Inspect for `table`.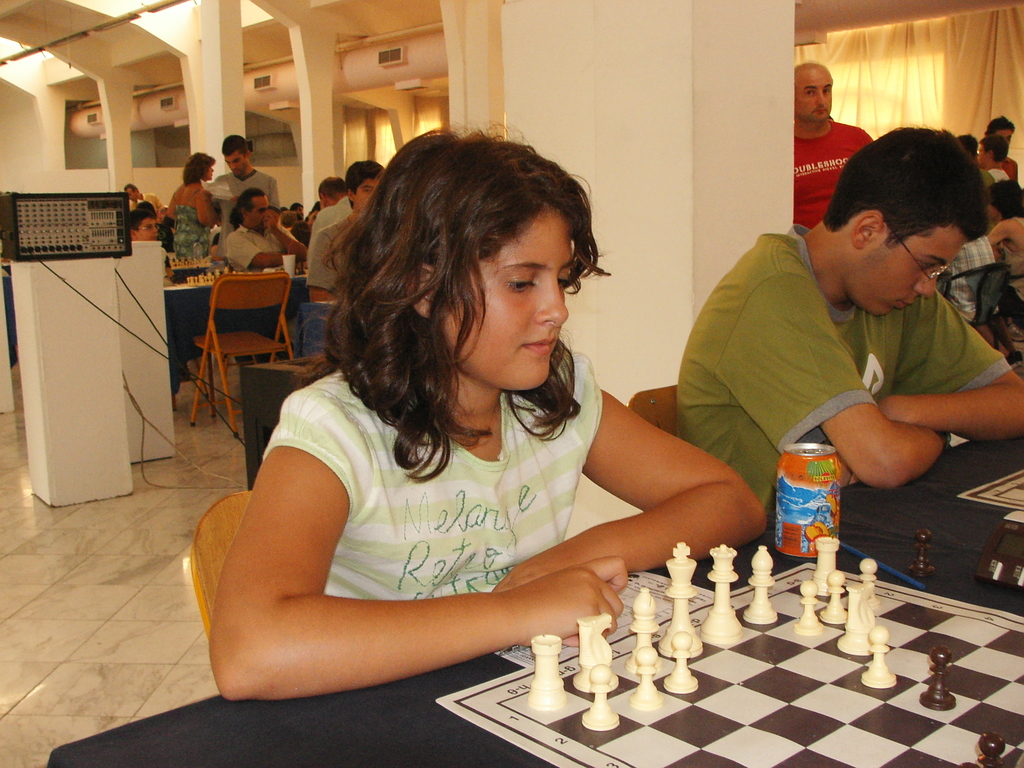
Inspection: [left=36, top=526, right=1023, bottom=767].
